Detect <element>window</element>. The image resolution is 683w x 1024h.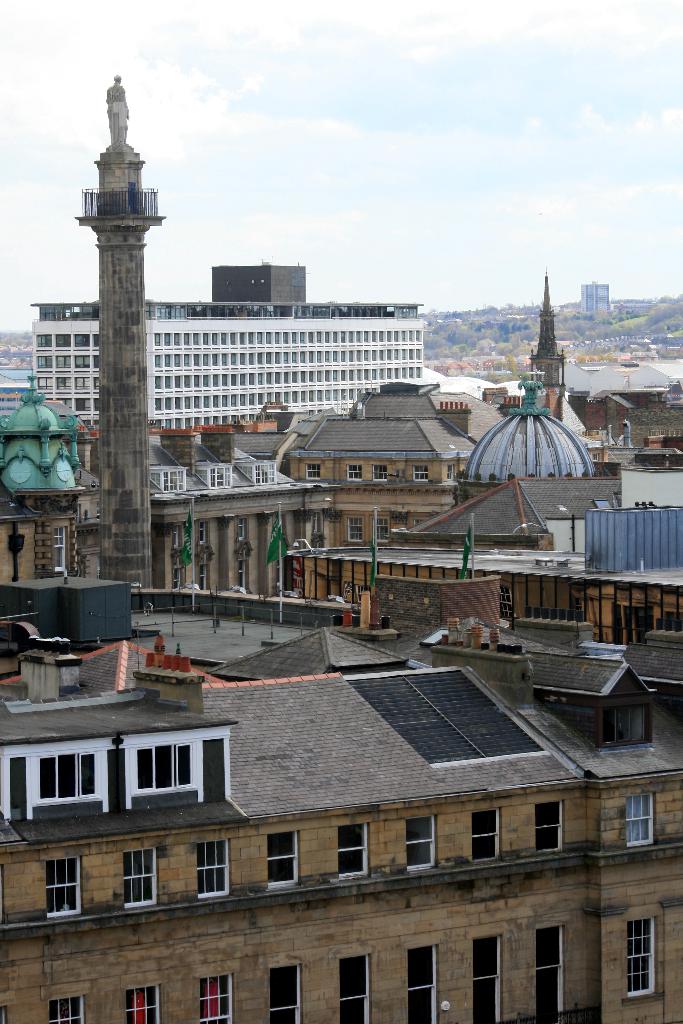
locate(620, 794, 655, 850).
